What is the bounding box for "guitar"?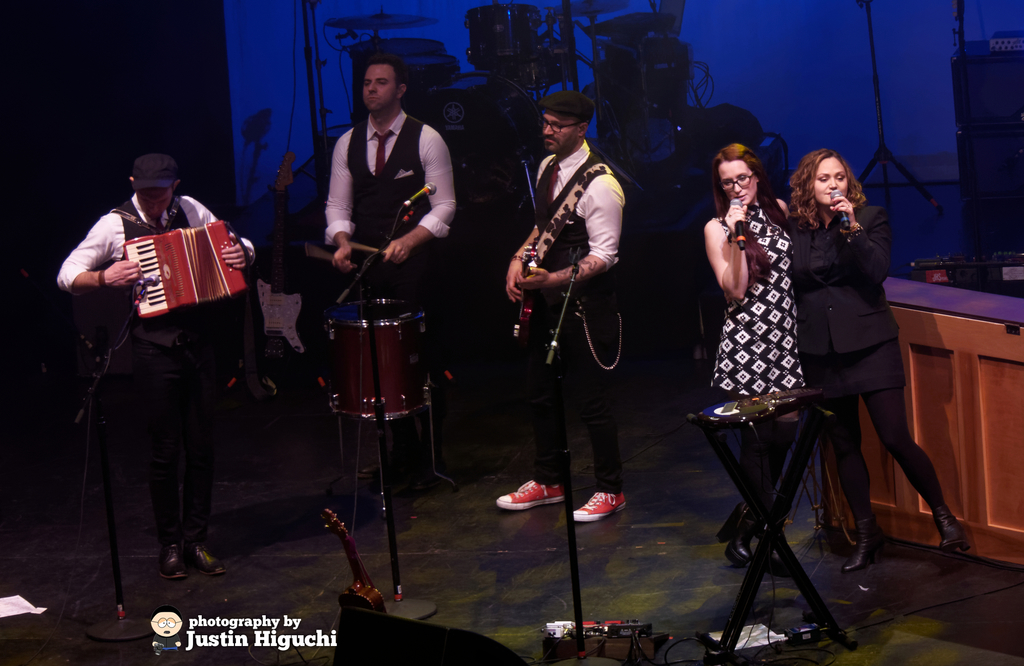
{"x1": 243, "y1": 148, "x2": 309, "y2": 379}.
